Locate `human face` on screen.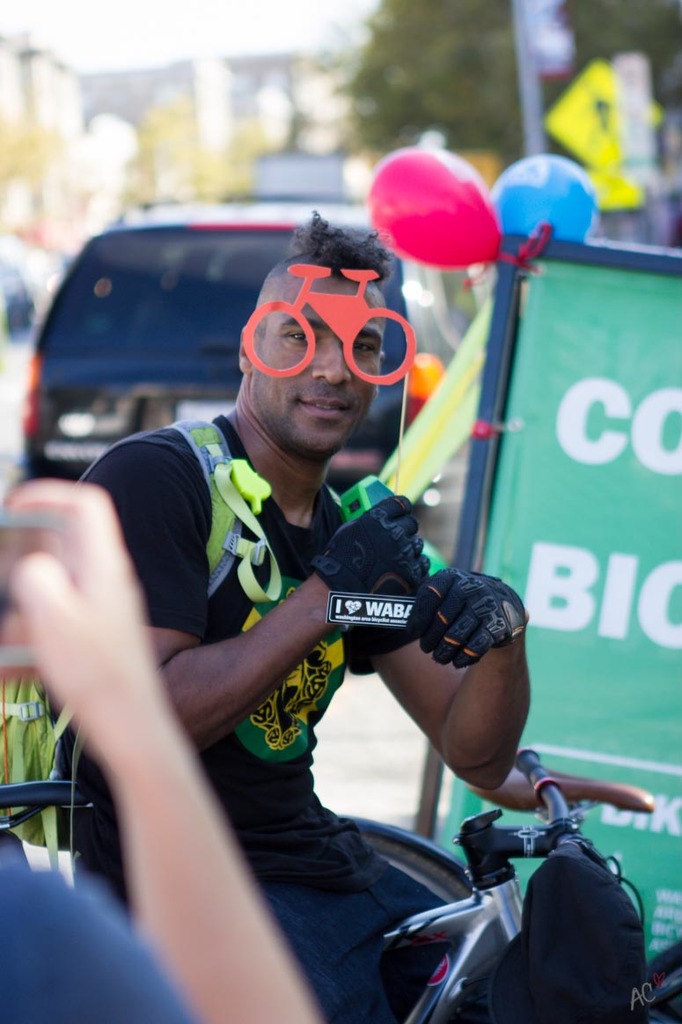
On screen at 249/267/391/456.
